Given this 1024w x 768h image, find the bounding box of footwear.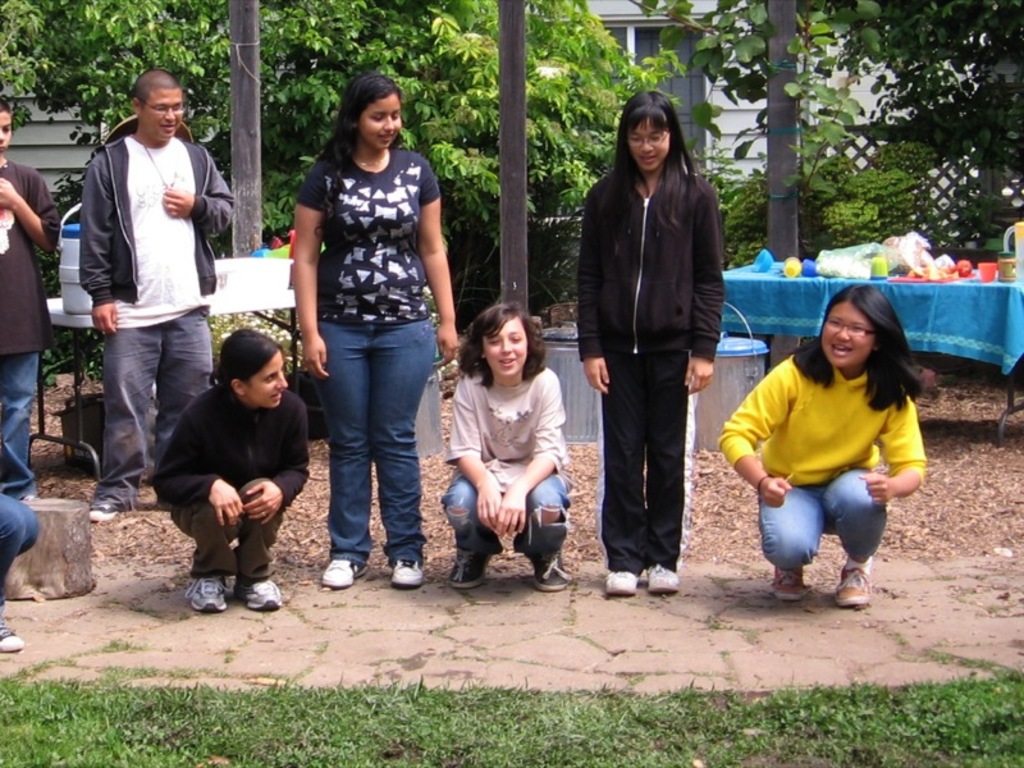
(left=183, top=576, right=229, bottom=614).
